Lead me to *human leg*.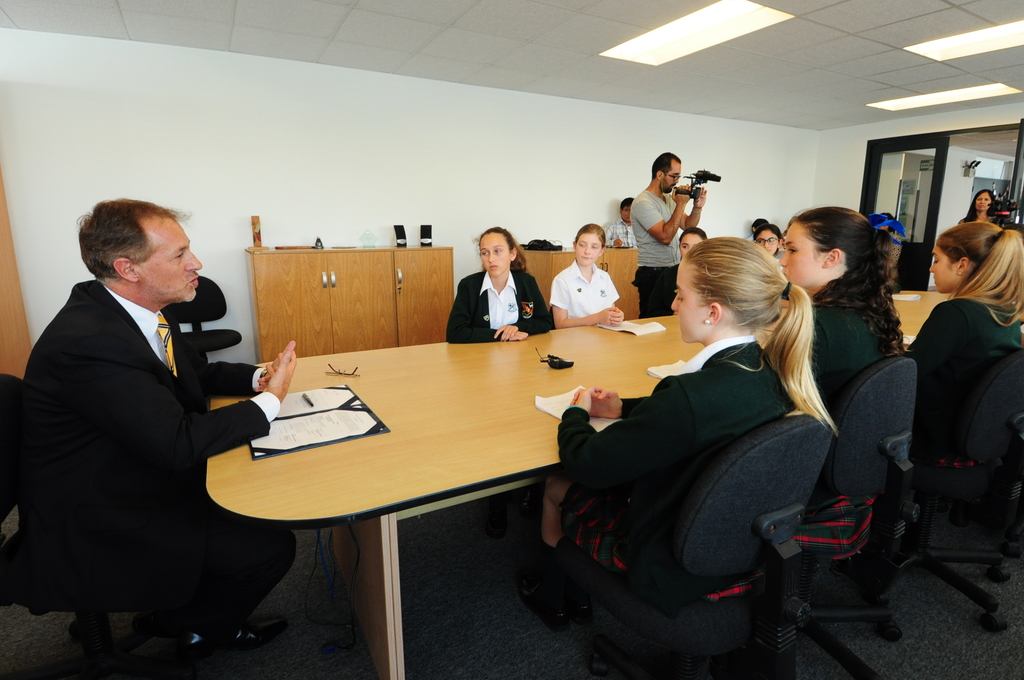
Lead to (left=533, top=479, right=564, bottom=635).
